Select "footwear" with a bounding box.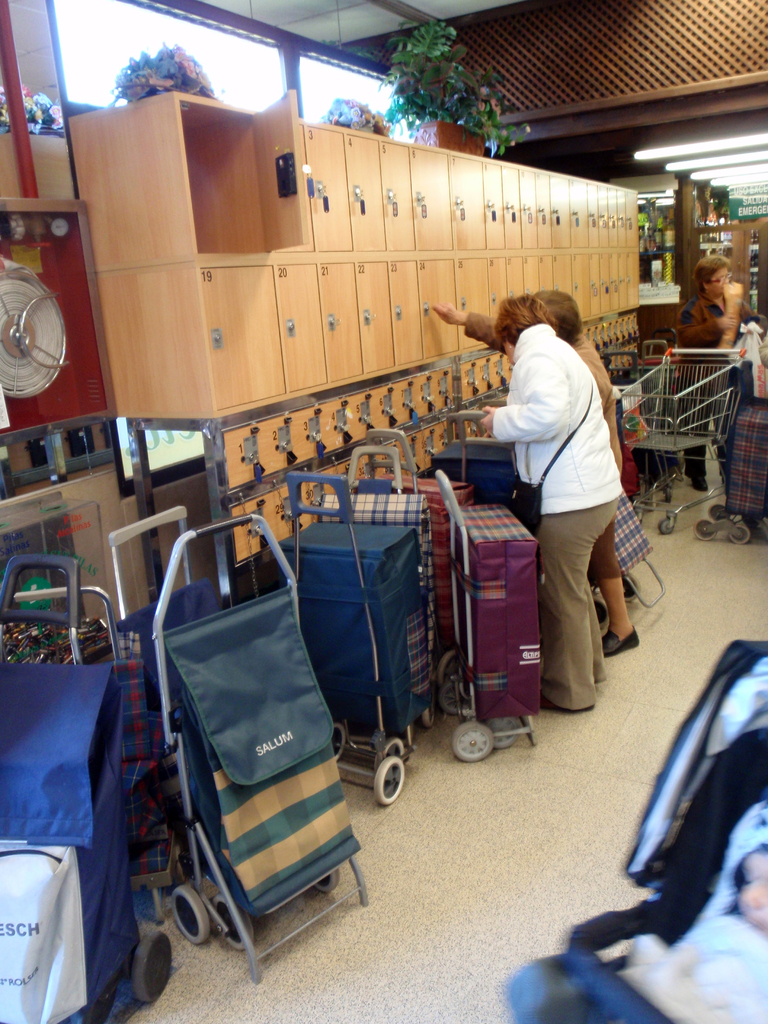
l=595, t=625, r=637, b=655.
